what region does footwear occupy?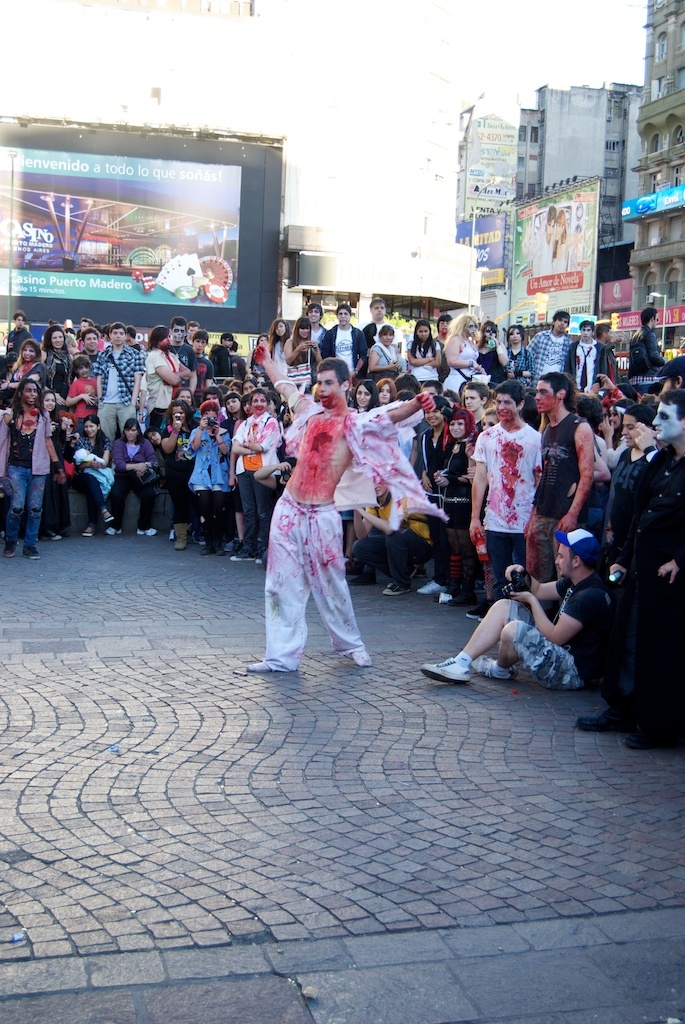
pyautogui.locateOnScreen(231, 551, 256, 562).
